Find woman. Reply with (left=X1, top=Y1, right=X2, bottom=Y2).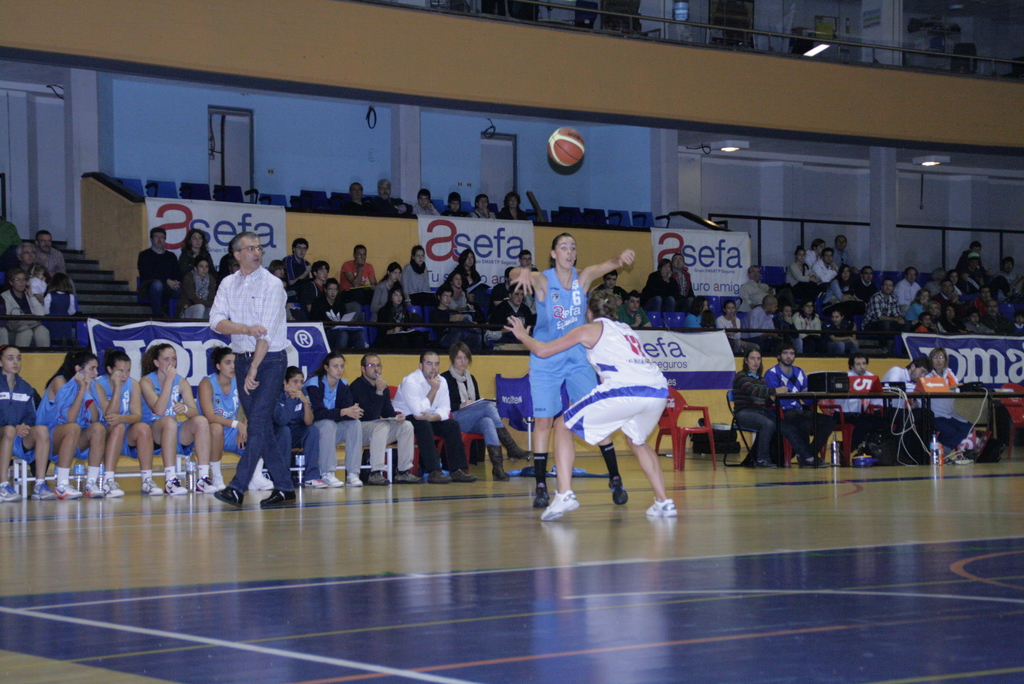
(left=196, top=345, right=275, bottom=489).
